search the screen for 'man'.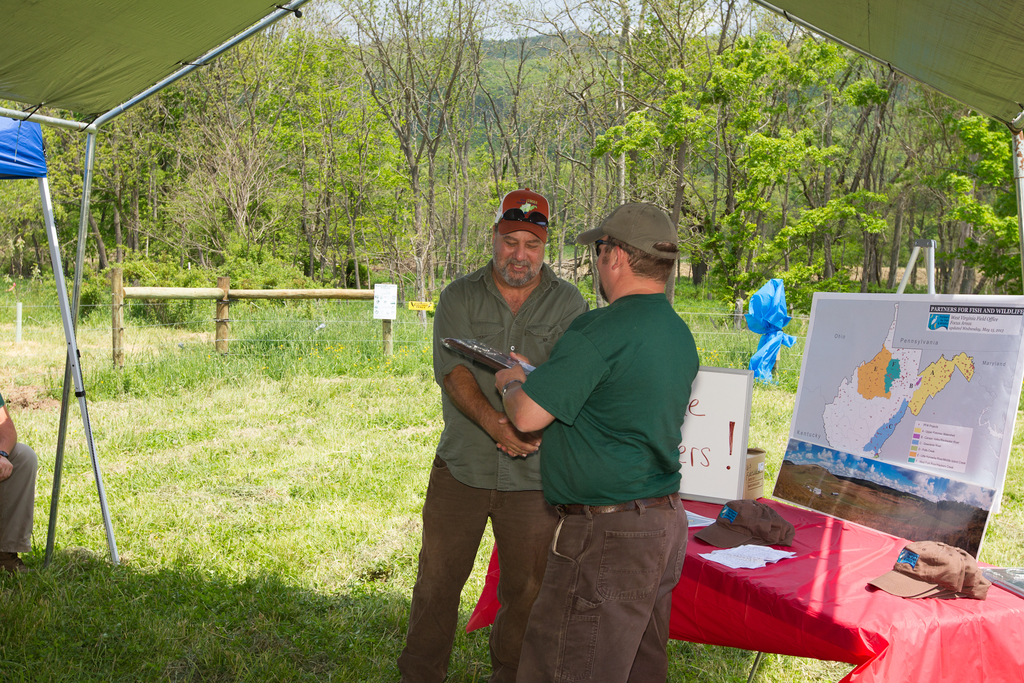
Found at 497:202:698:682.
